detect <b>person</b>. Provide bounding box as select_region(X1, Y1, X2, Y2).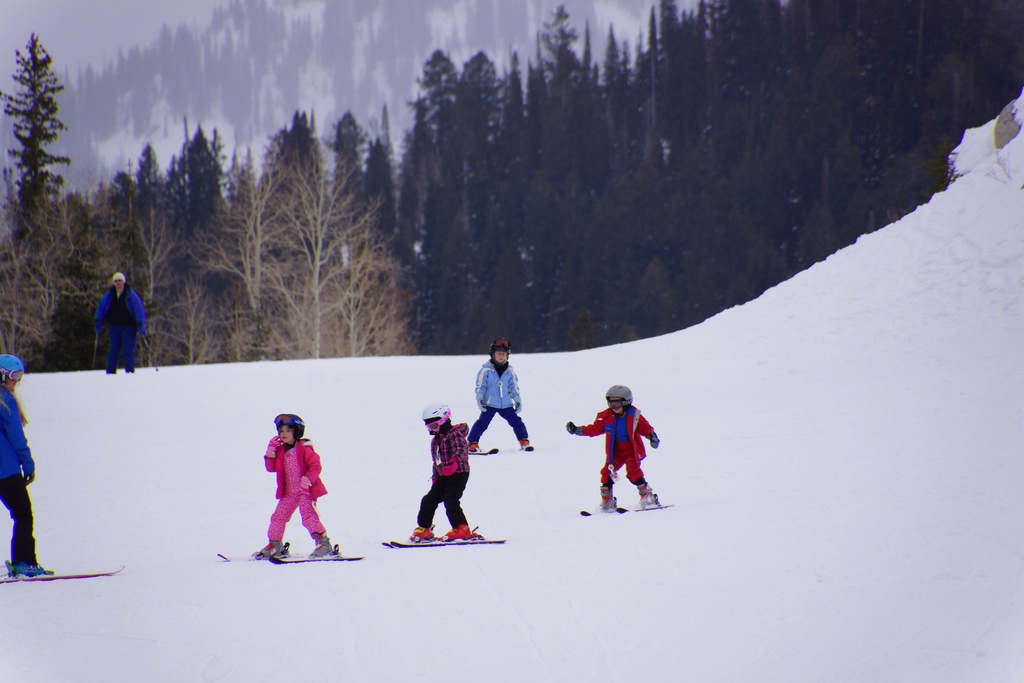
select_region(0, 353, 57, 578).
